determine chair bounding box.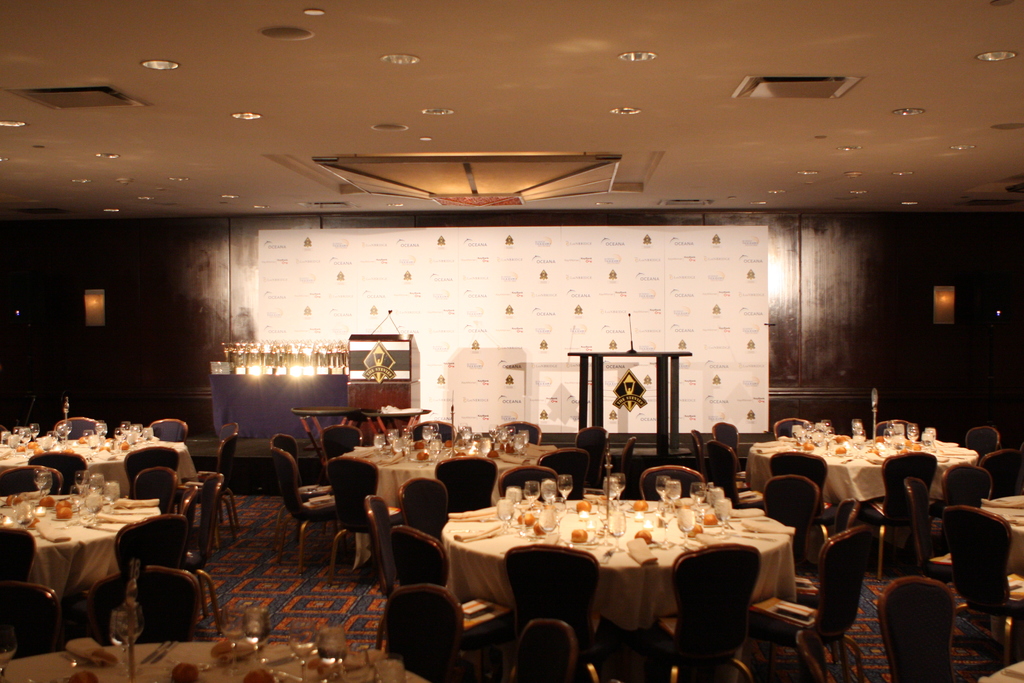
Determined: {"x1": 961, "y1": 427, "x2": 1004, "y2": 458}.
